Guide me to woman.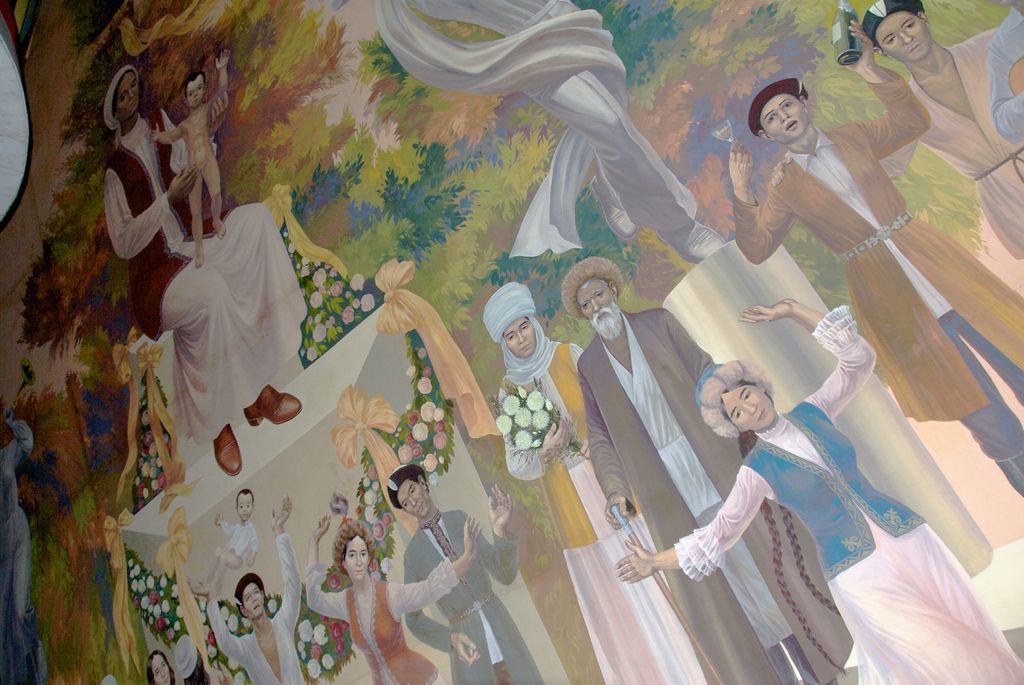
Guidance: crop(309, 513, 484, 684).
